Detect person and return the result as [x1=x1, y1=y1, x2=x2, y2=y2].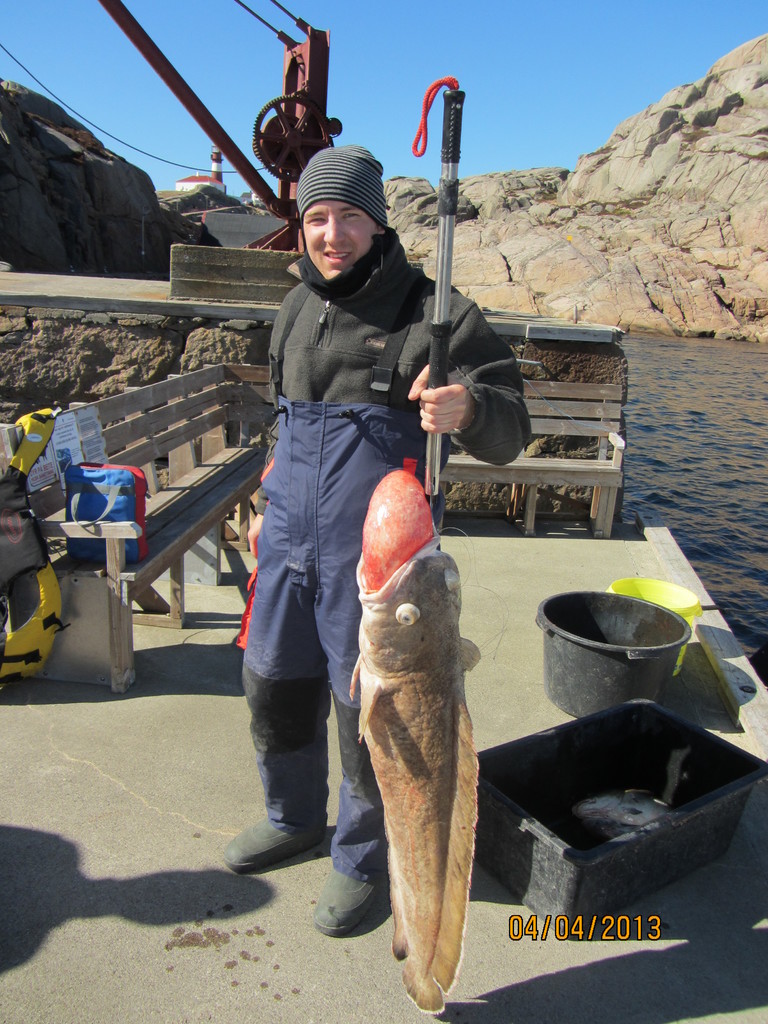
[x1=257, y1=103, x2=518, y2=696].
